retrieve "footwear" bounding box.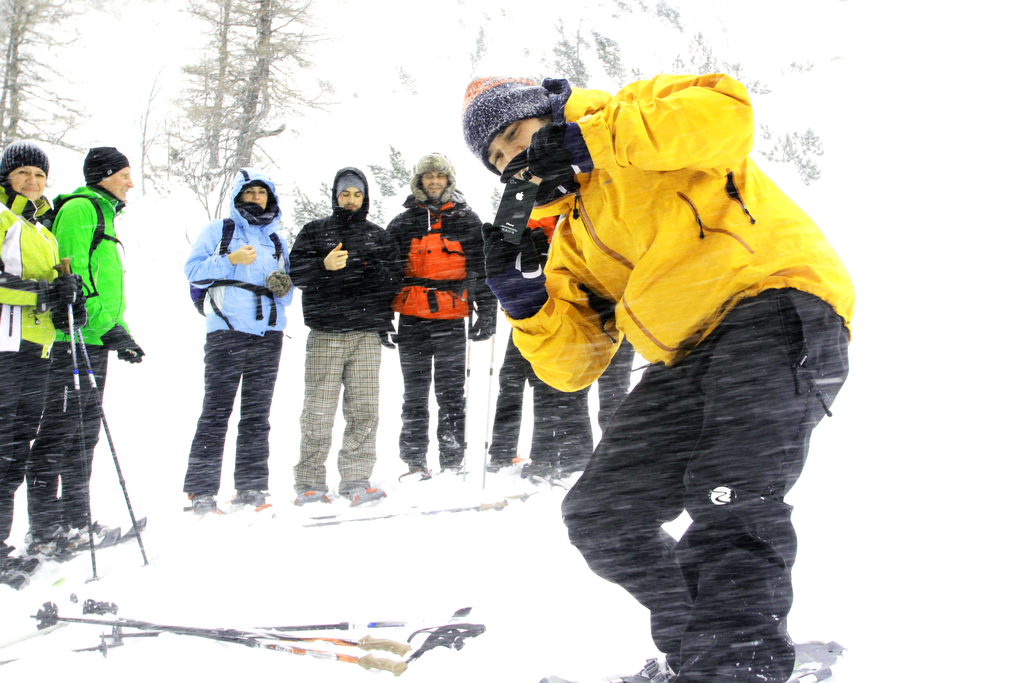
Bounding box: 438:465:468:479.
